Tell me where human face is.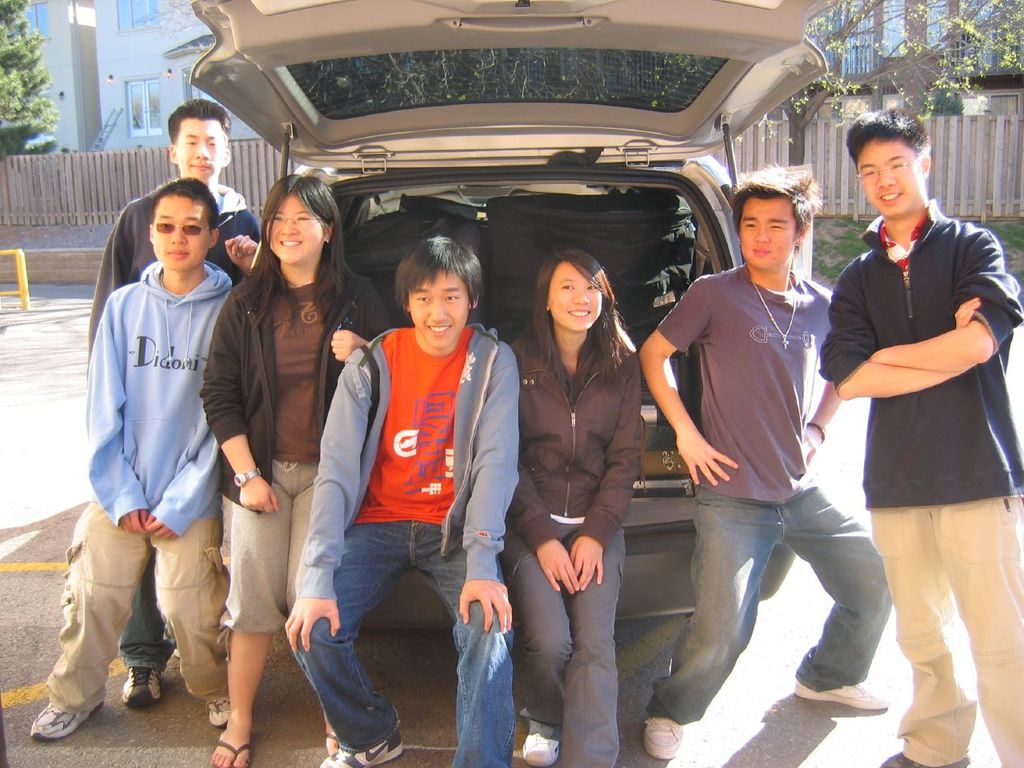
human face is at (left=848, top=133, right=922, bottom=218).
